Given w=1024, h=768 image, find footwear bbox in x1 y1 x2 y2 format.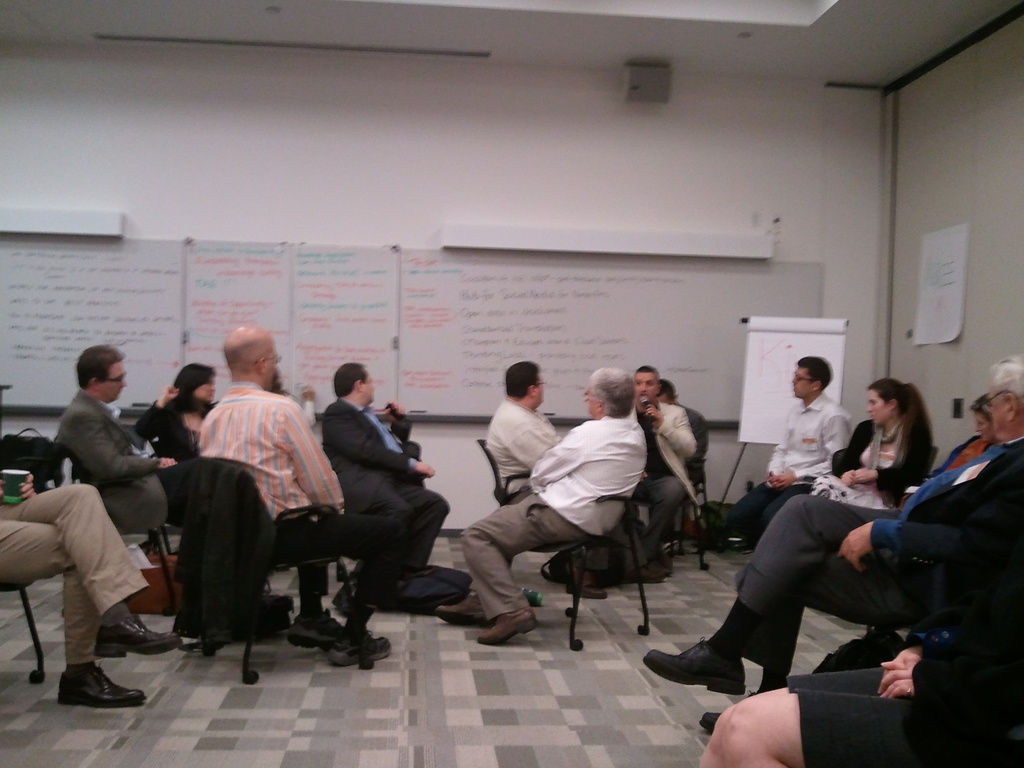
474 602 534 650.
